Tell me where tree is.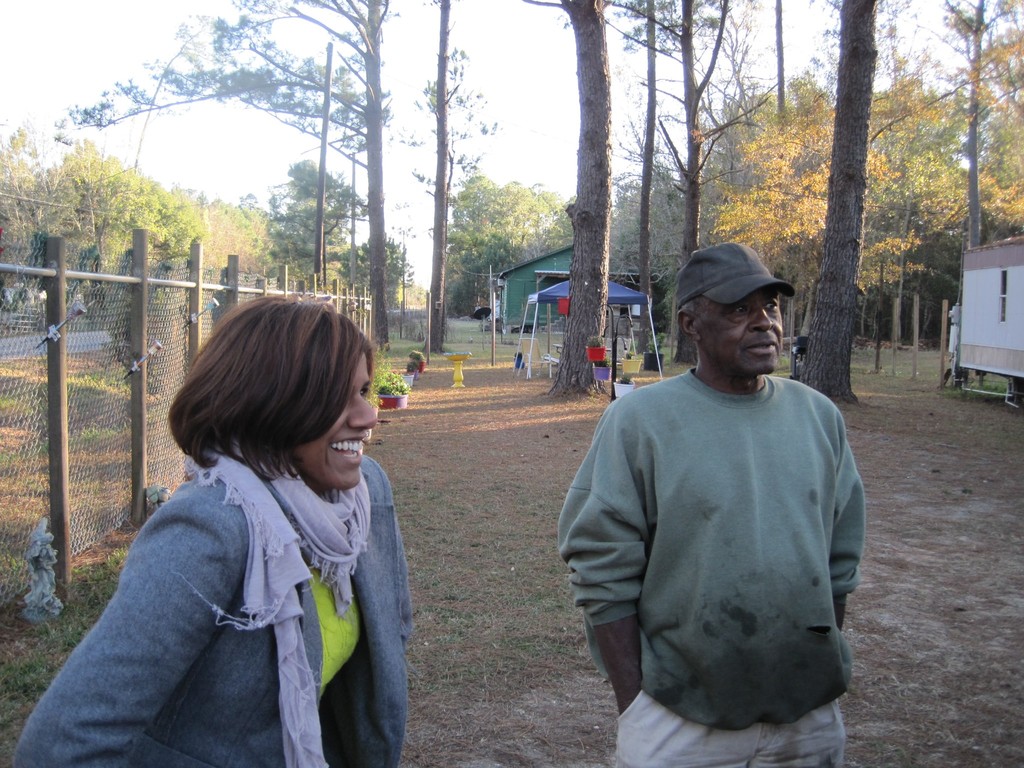
tree is at bbox=[792, 0, 874, 398].
